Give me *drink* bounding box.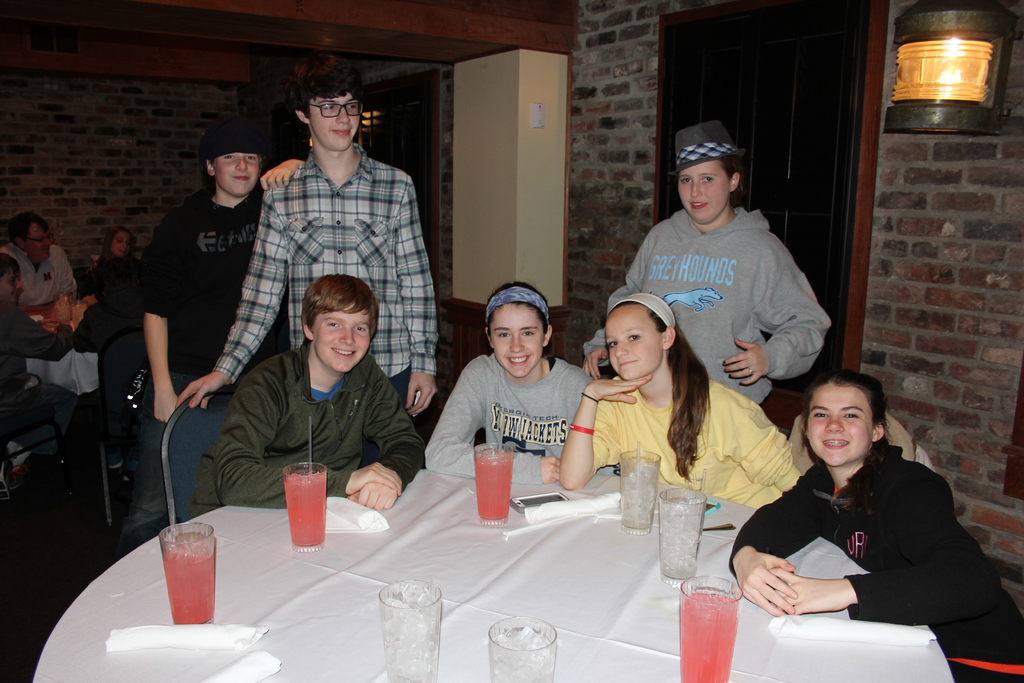
region(163, 547, 214, 627).
